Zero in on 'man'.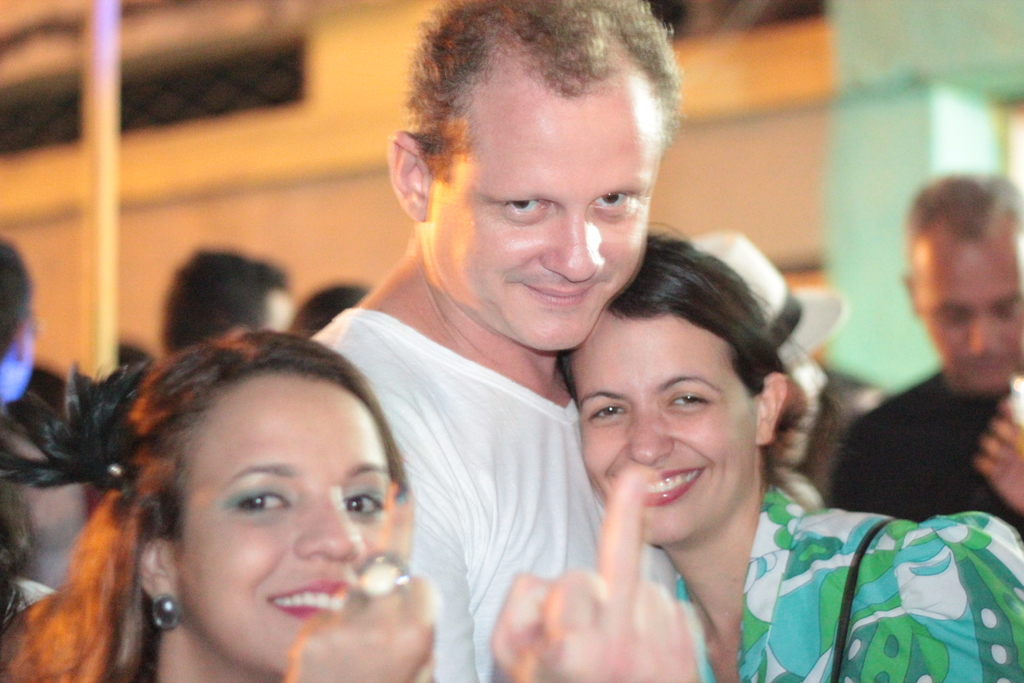
Zeroed in: bbox=(0, 224, 31, 429).
